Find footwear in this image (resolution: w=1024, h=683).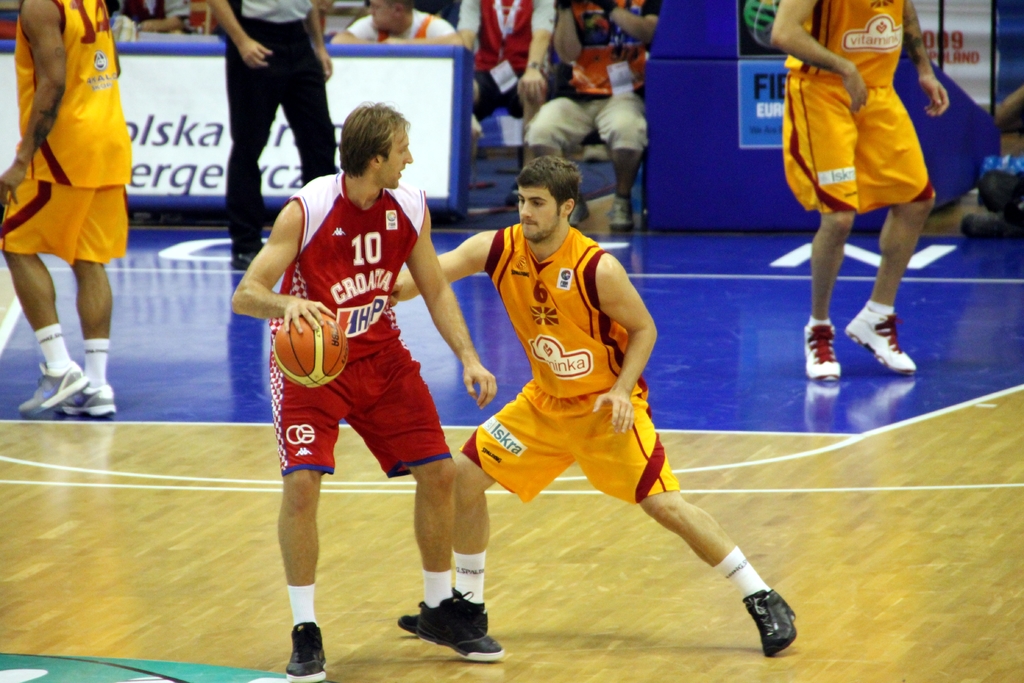
rect(229, 247, 261, 268).
